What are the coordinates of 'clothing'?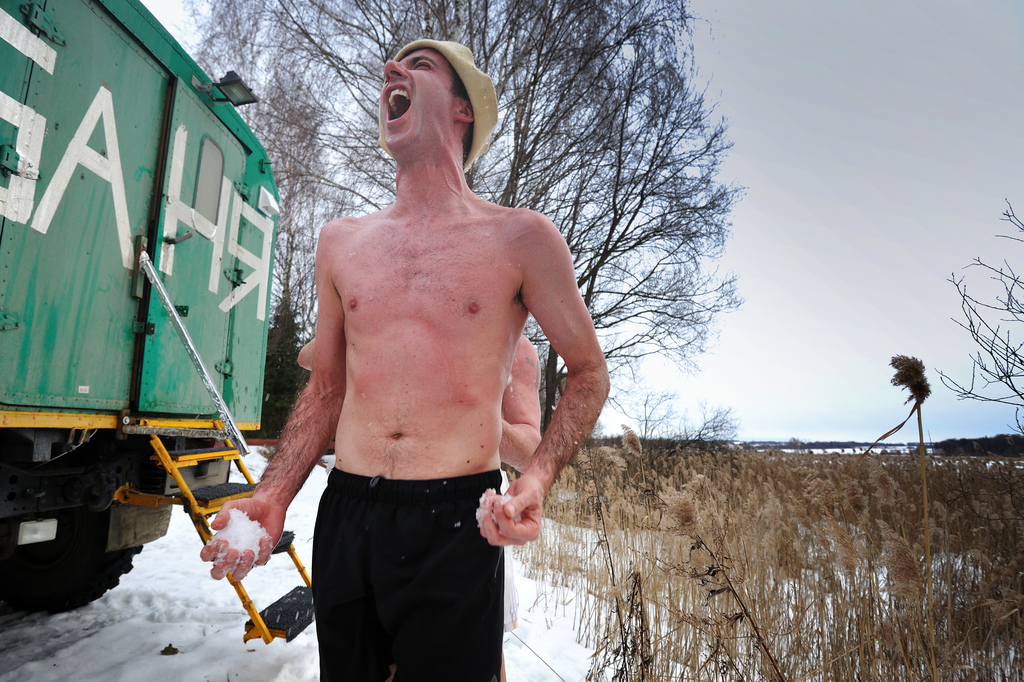
[310, 471, 503, 681].
